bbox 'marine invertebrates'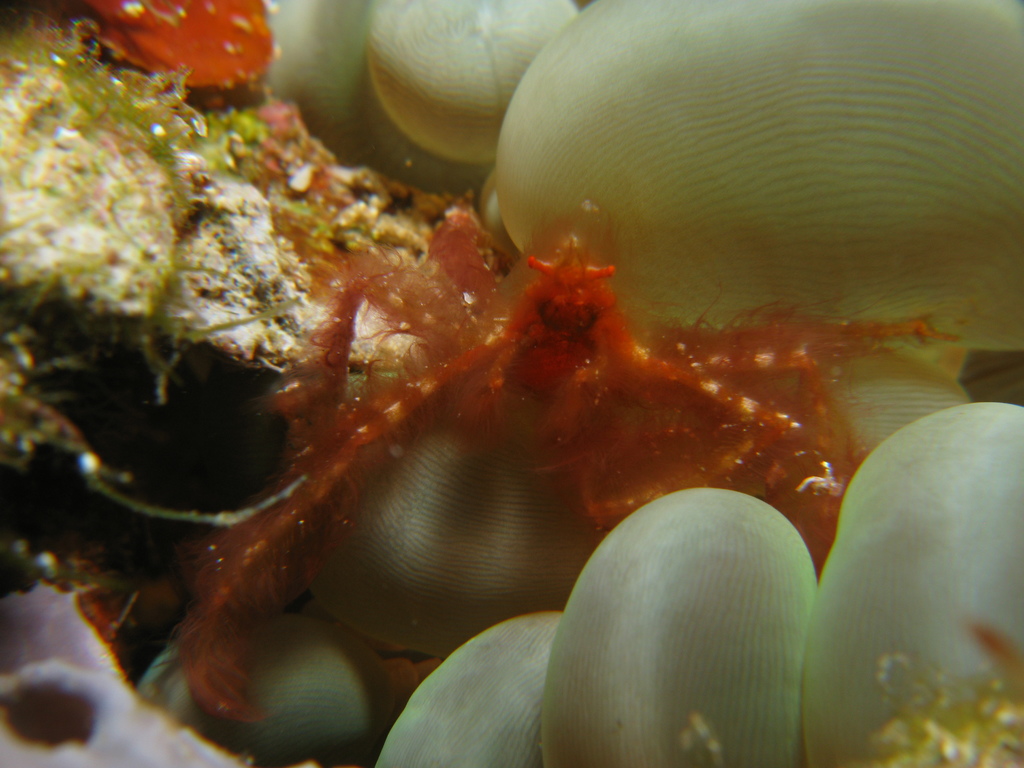
left=0, top=1, right=493, bottom=451
